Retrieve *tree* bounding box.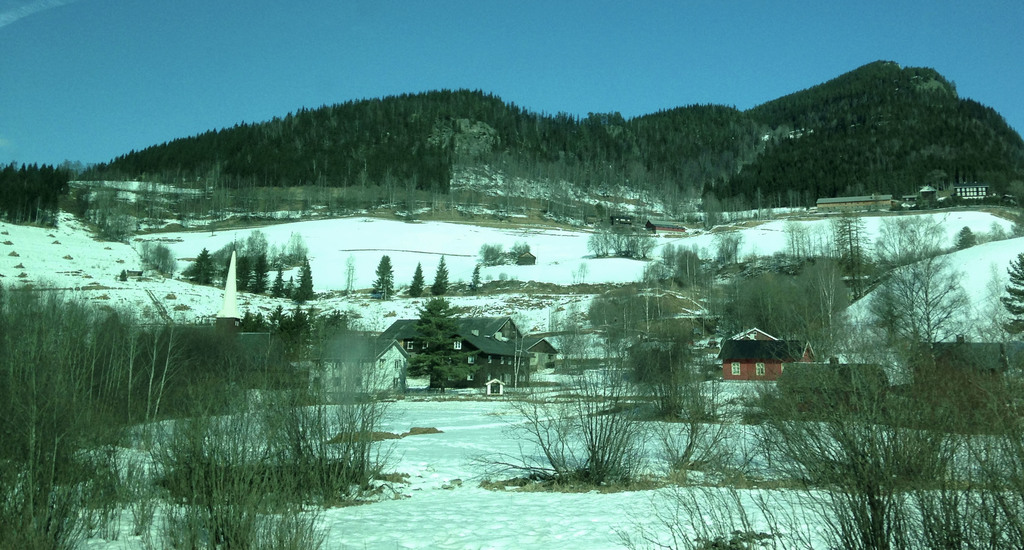
Bounding box: l=996, t=253, r=1021, b=435.
